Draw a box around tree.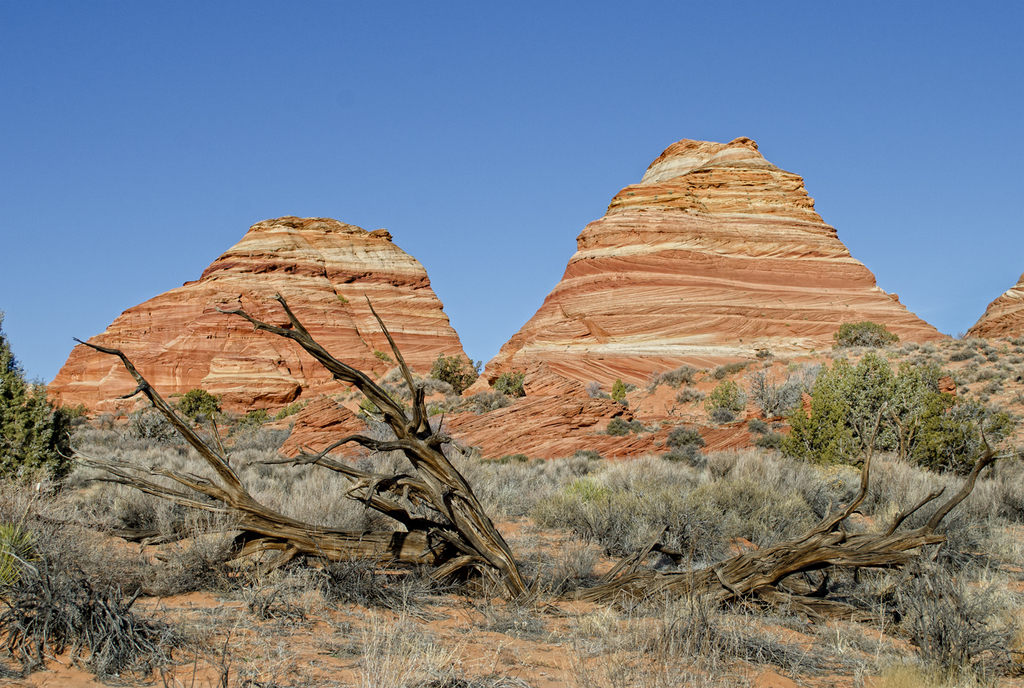
Rect(831, 319, 891, 350).
